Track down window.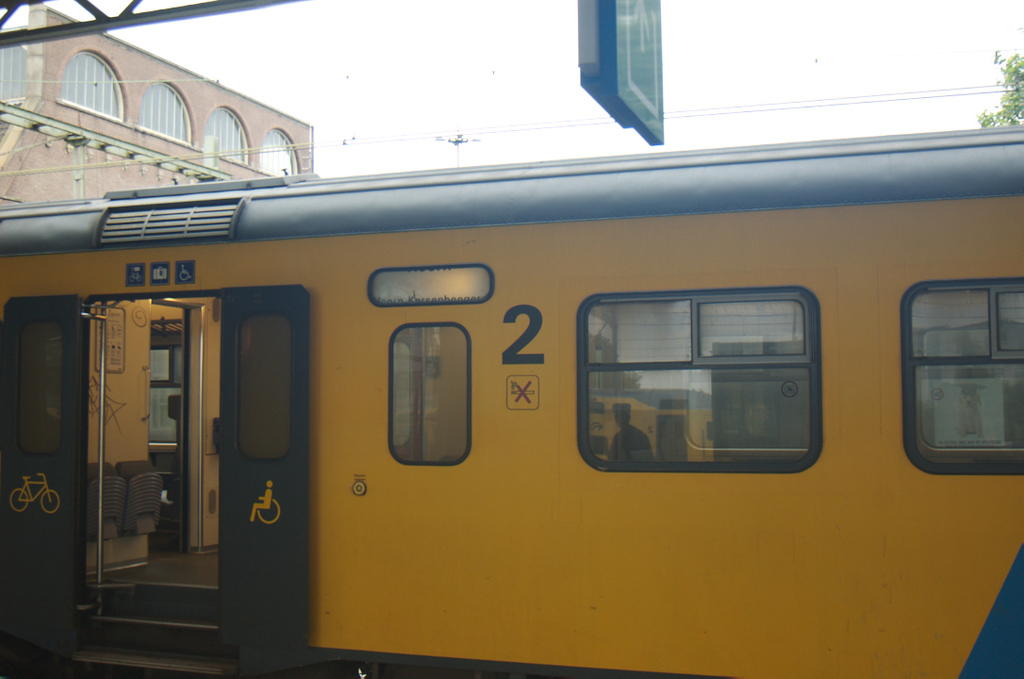
Tracked to box=[254, 126, 302, 180].
